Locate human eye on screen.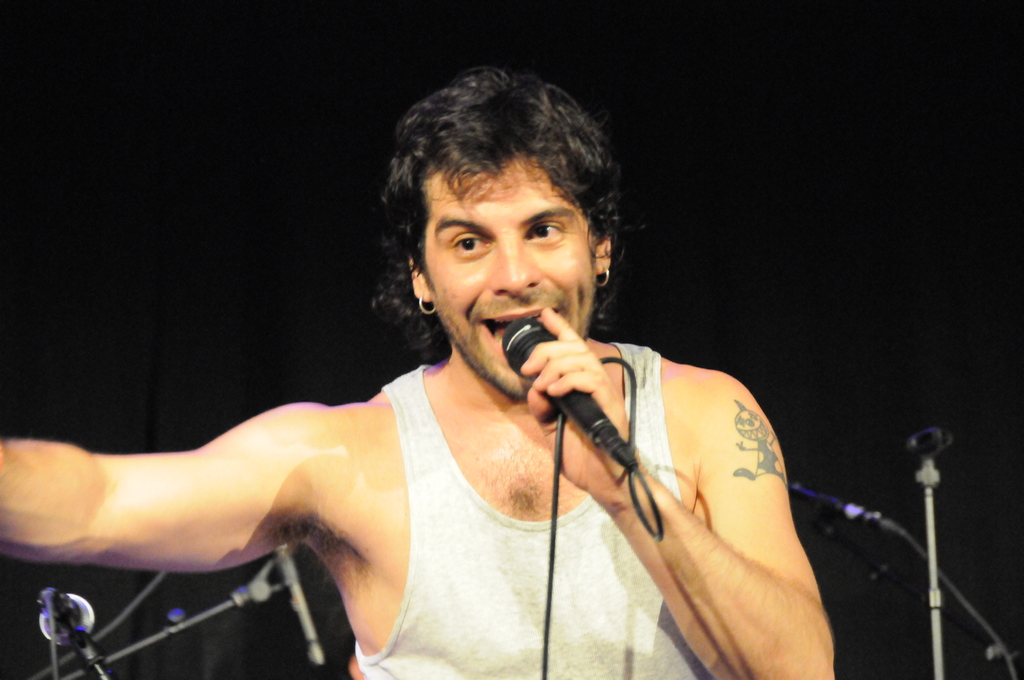
On screen at box(523, 216, 568, 246).
